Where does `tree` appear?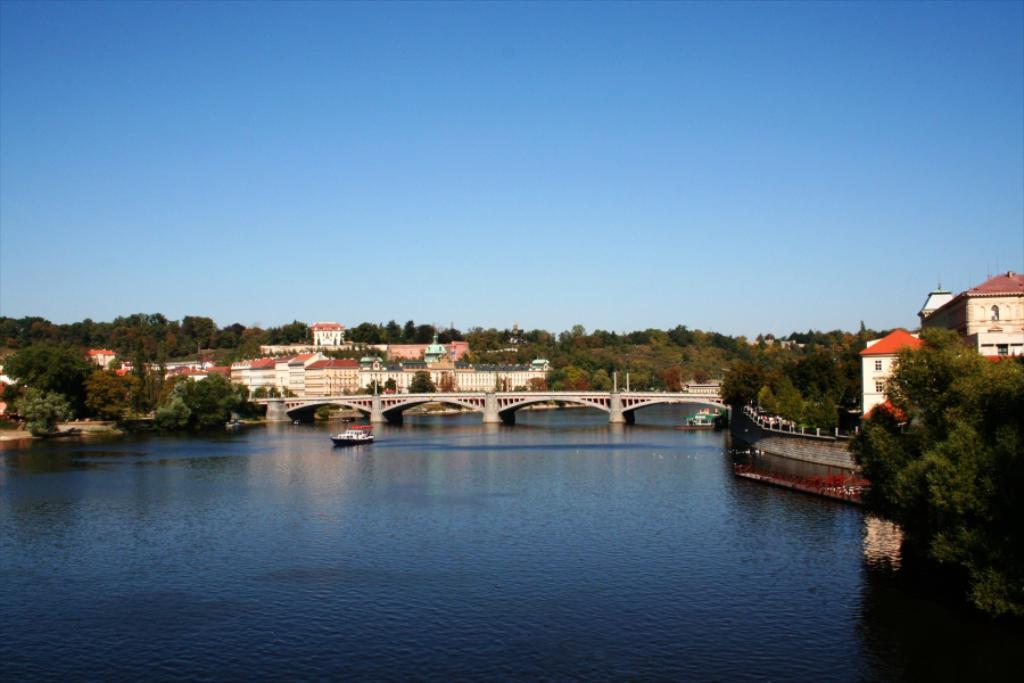
Appears at {"x1": 859, "y1": 311, "x2": 1009, "y2": 552}.
